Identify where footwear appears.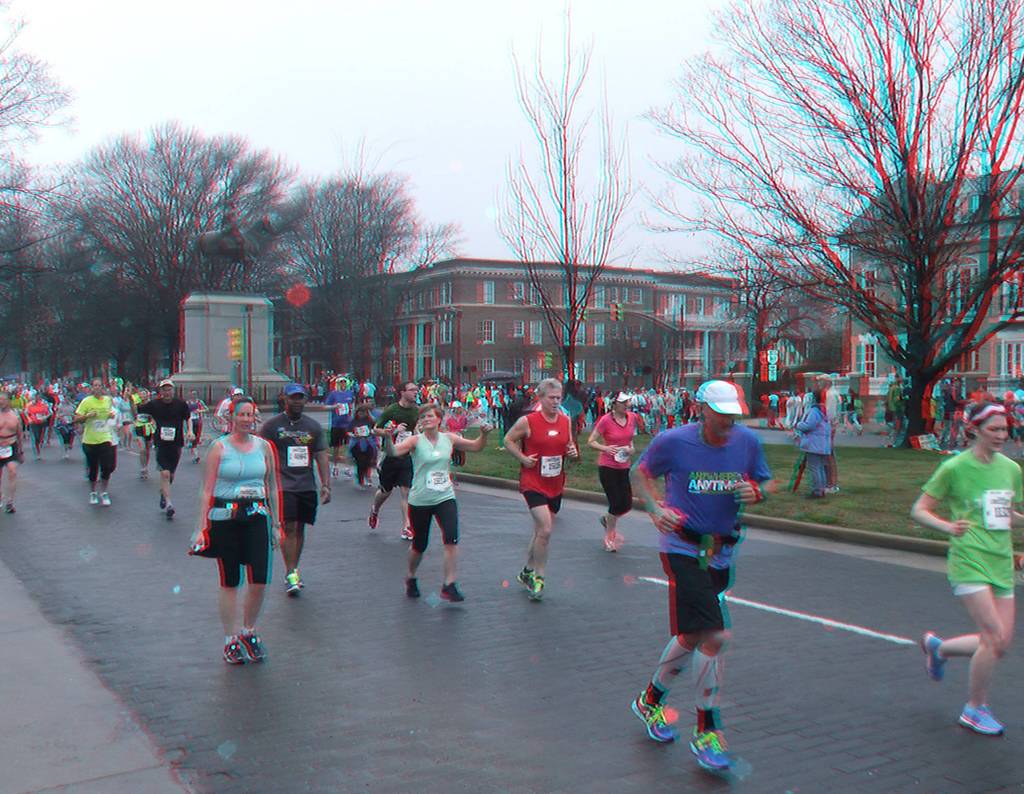
Appears at 63, 449, 73, 458.
